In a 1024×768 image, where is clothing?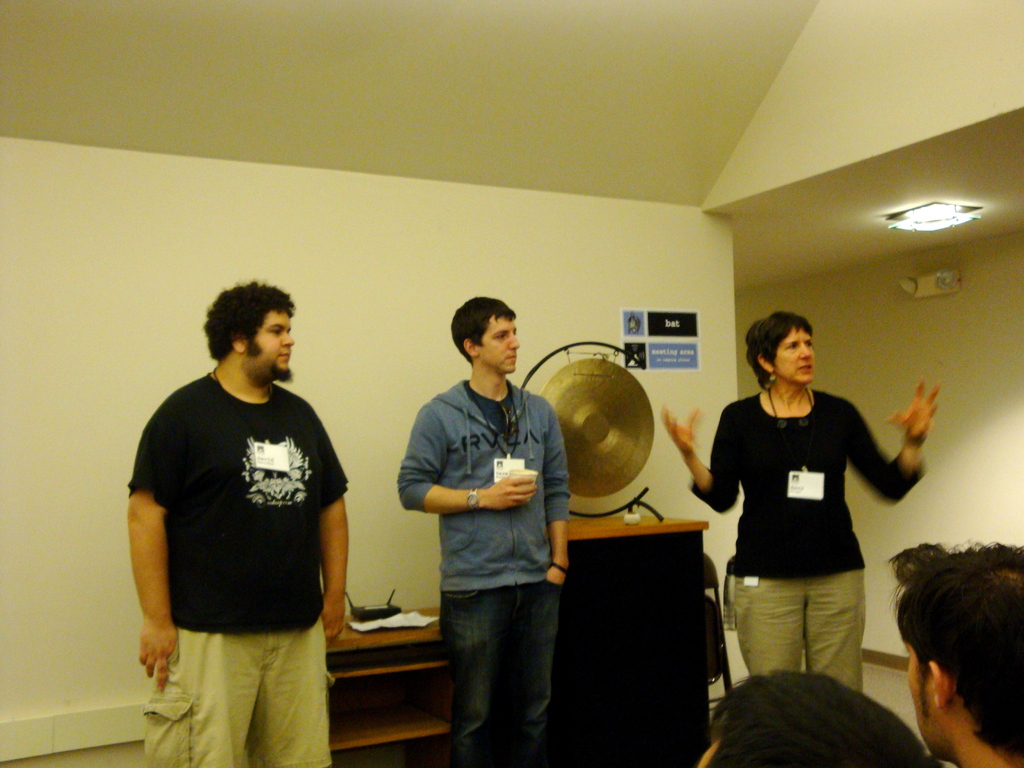
(397,383,566,767).
